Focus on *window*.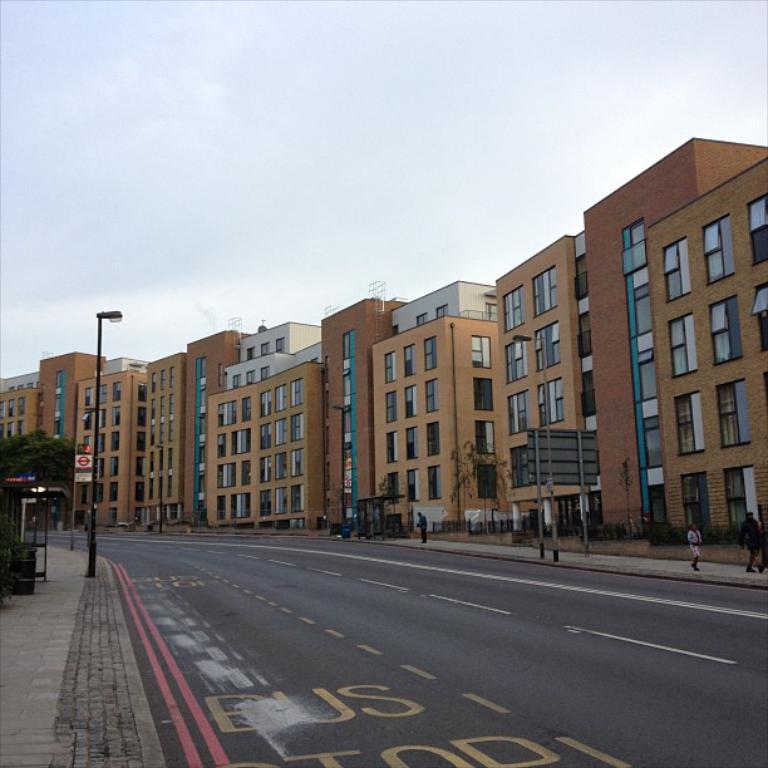
Focused at l=415, t=311, r=427, b=324.
